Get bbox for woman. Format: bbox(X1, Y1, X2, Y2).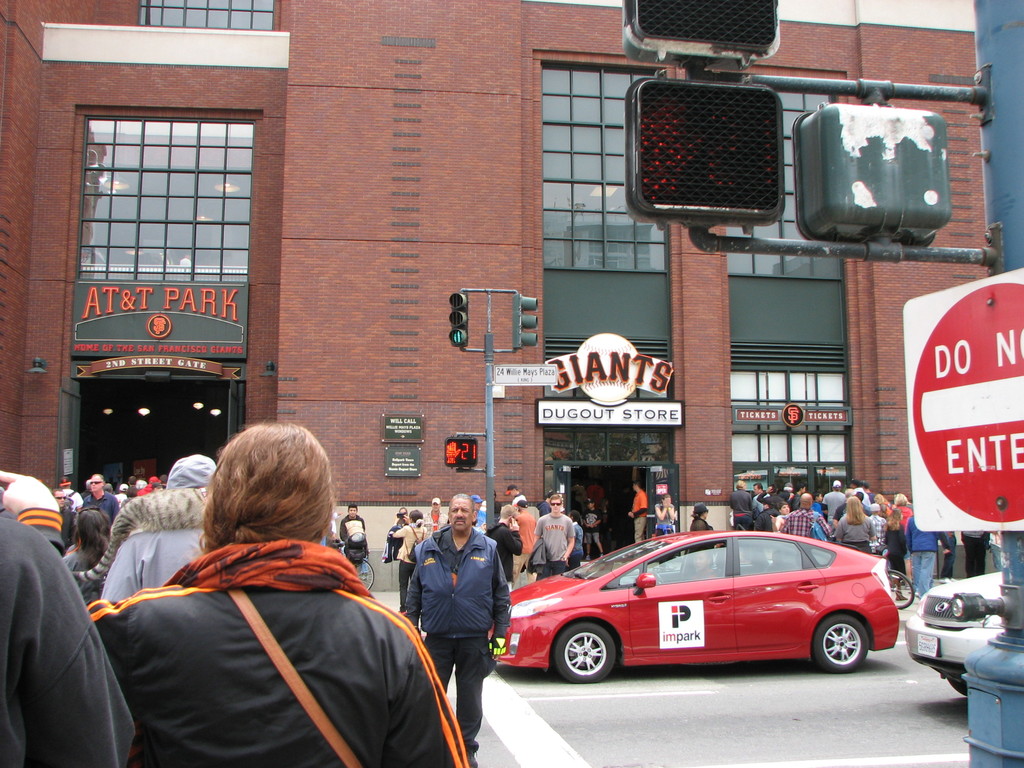
bbox(685, 502, 715, 529).
